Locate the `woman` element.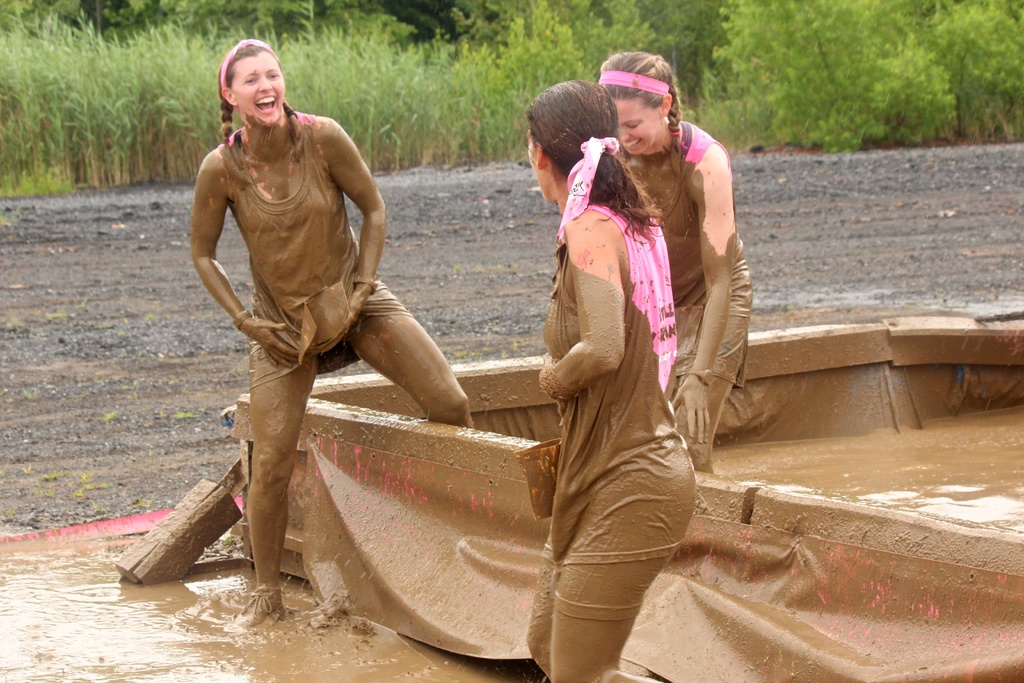
Element bbox: box(589, 47, 755, 473).
